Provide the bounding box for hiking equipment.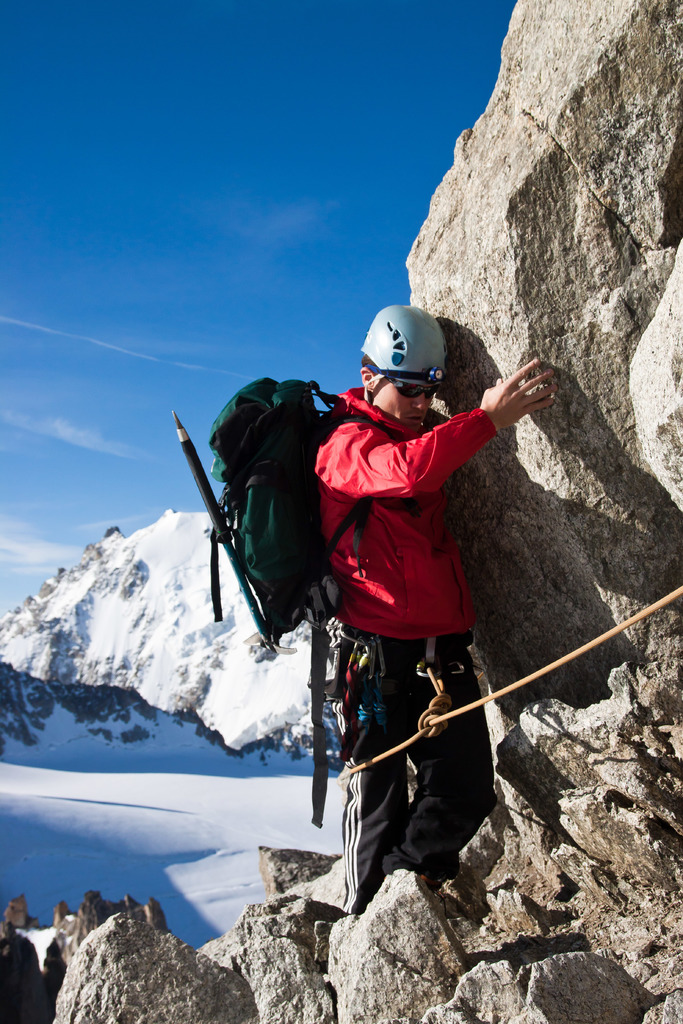
<box>360,297,442,414</box>.
